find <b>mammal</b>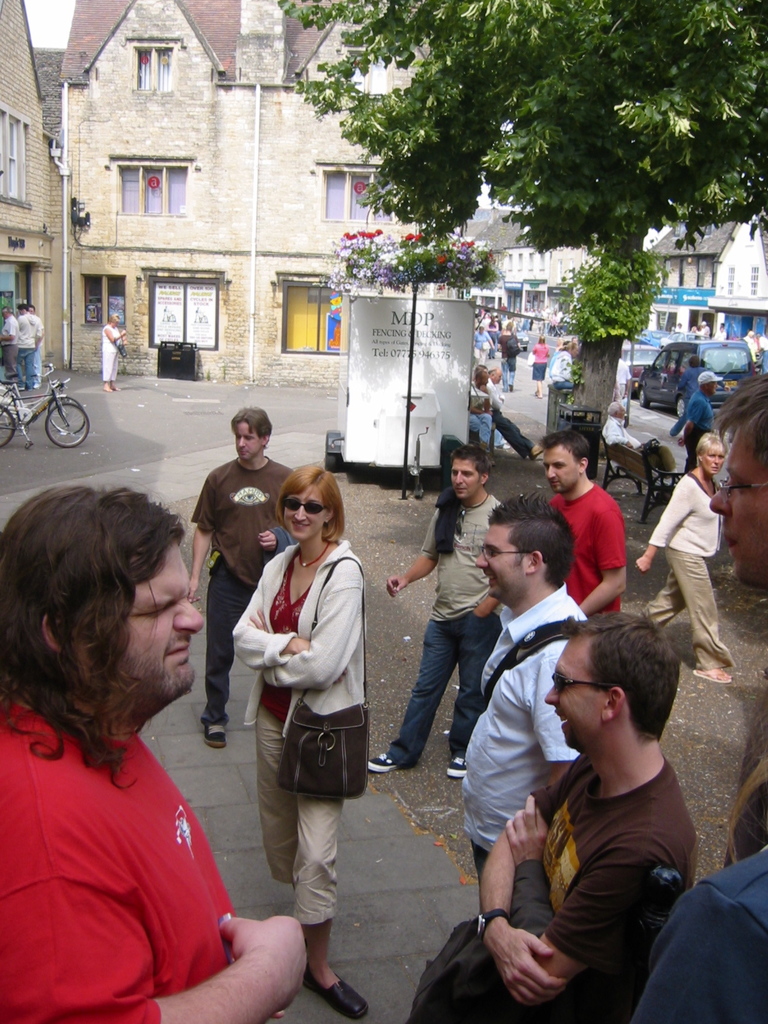
{"left": 694, "top": 322, "right": 708, "bottom": 335}
